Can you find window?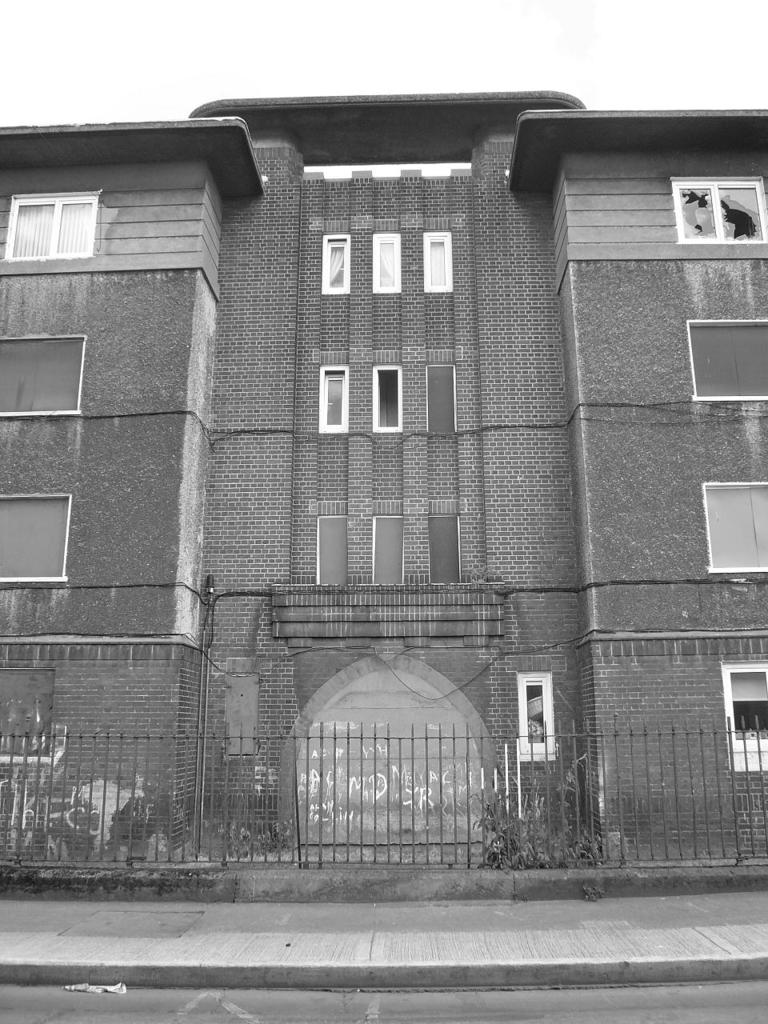
Yes, bounding box: left=680, top=318, right=766, bottom=405.
